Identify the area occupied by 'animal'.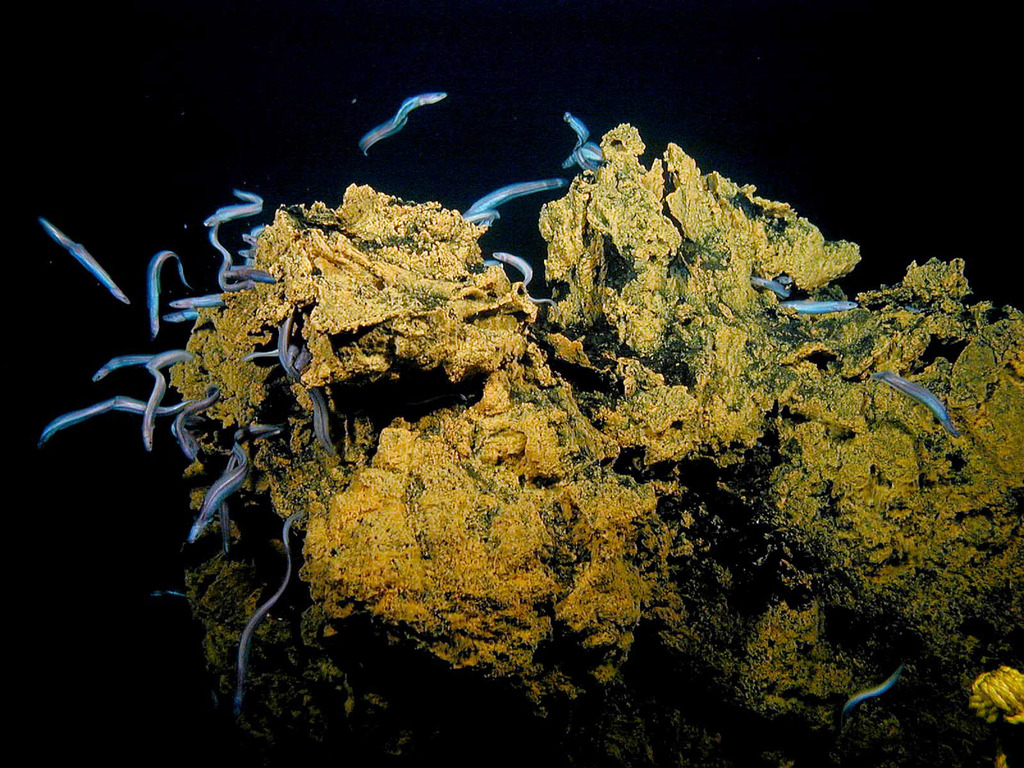
Area: detection(748, 279, 794, 299).
